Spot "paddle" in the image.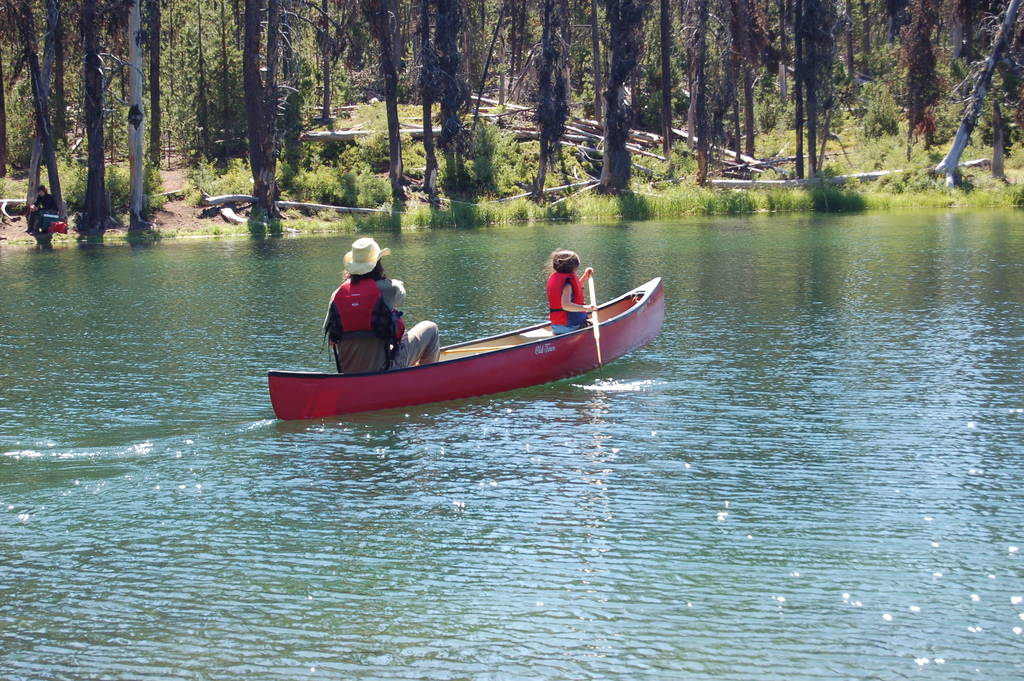
"paddle" found at {"left": 591, "top": 274, "right": 608, "bottom": 366}.
